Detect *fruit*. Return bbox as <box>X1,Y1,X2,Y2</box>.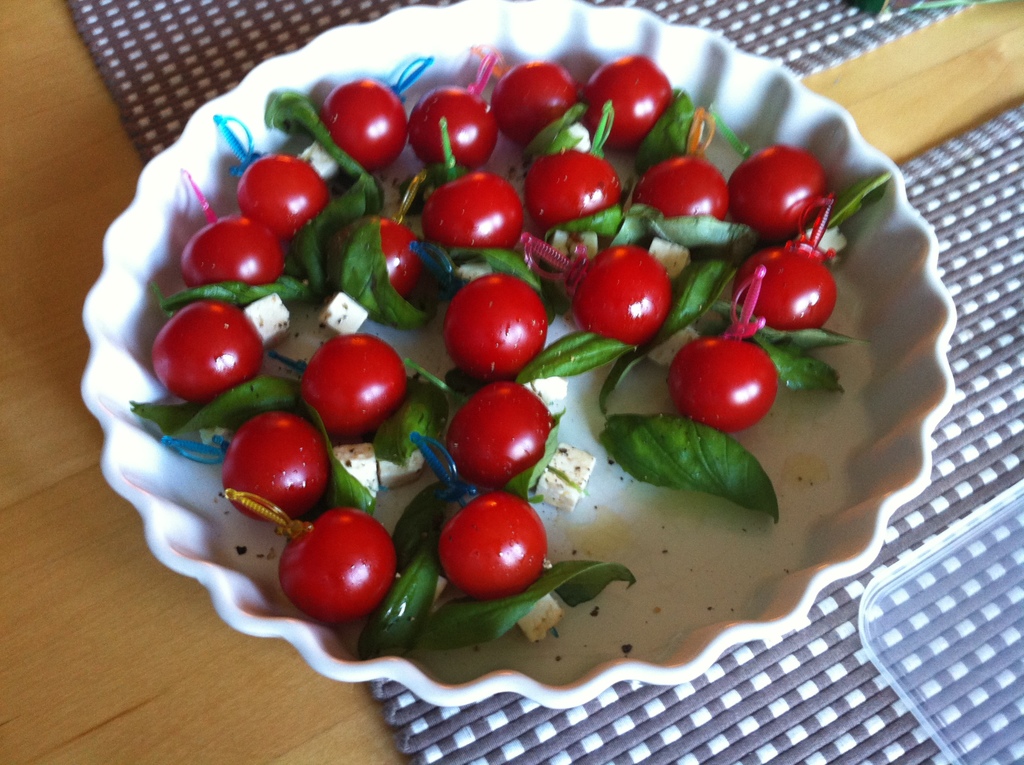
<box>145,298,264,406</box>.
